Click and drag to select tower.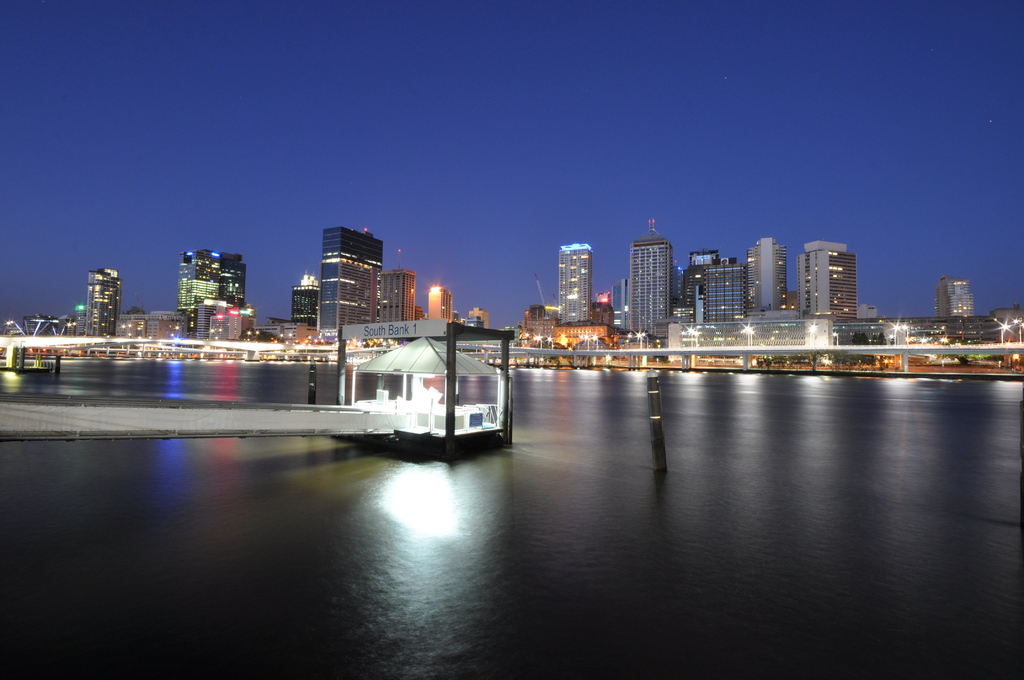
Selection: detection(552, 239, 609, 331).
